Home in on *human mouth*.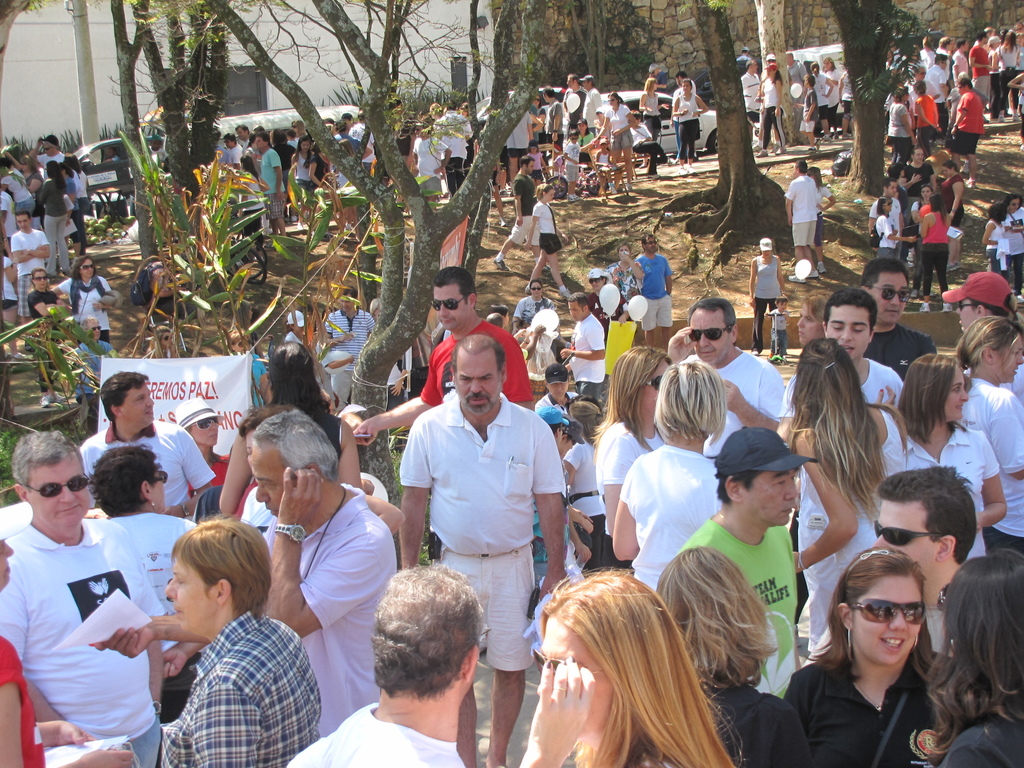
Homed in at <box>956,404,962,412</box>.
